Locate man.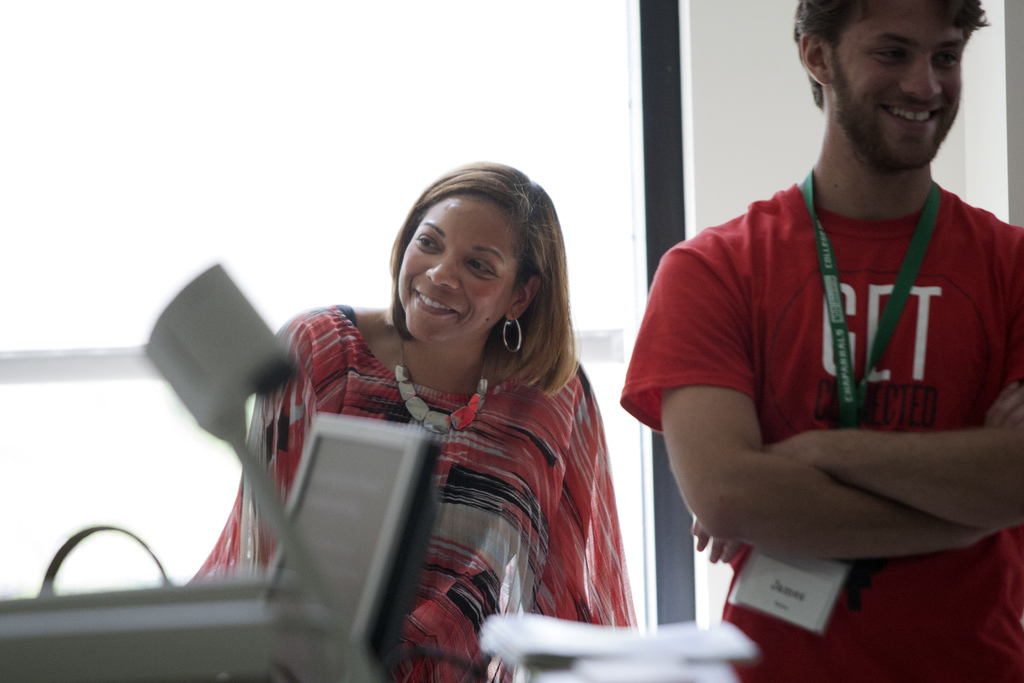
Bounding box: locate(618, 0, 1023, 611).
